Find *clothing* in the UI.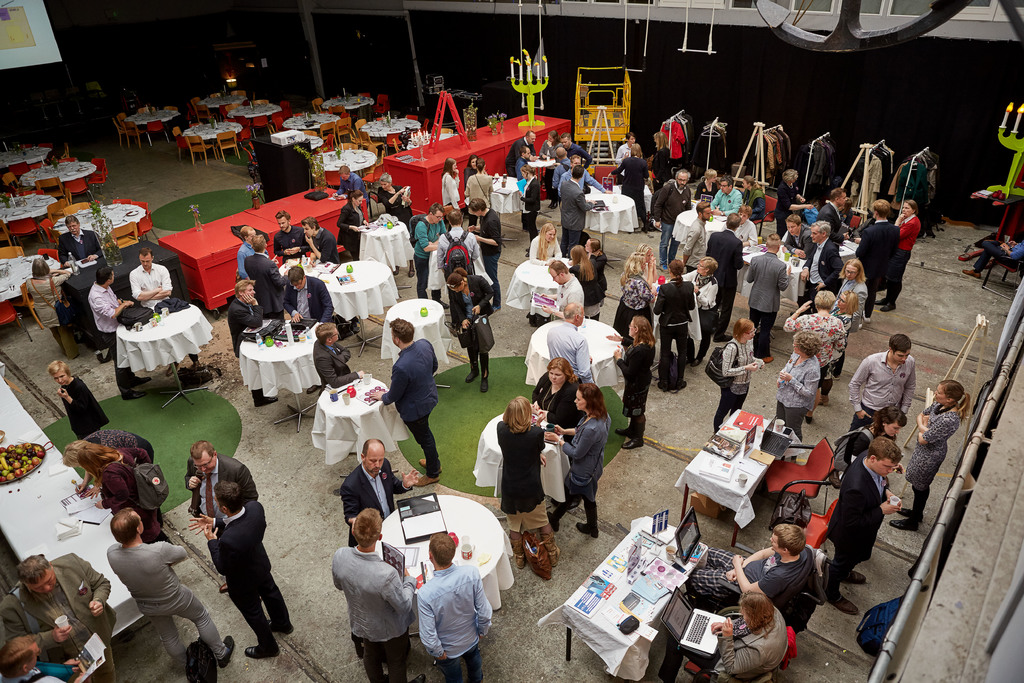
UI element at l=822, t=450, r=888, b=597.
